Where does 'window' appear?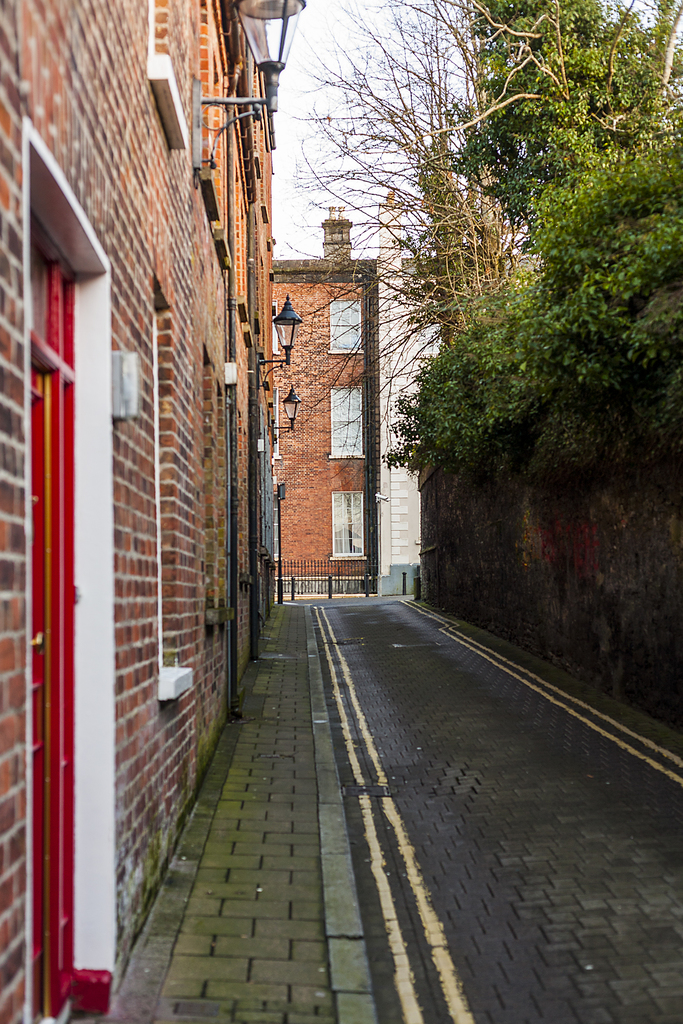
Appears at BBox(25, 113, 118, 1023).
